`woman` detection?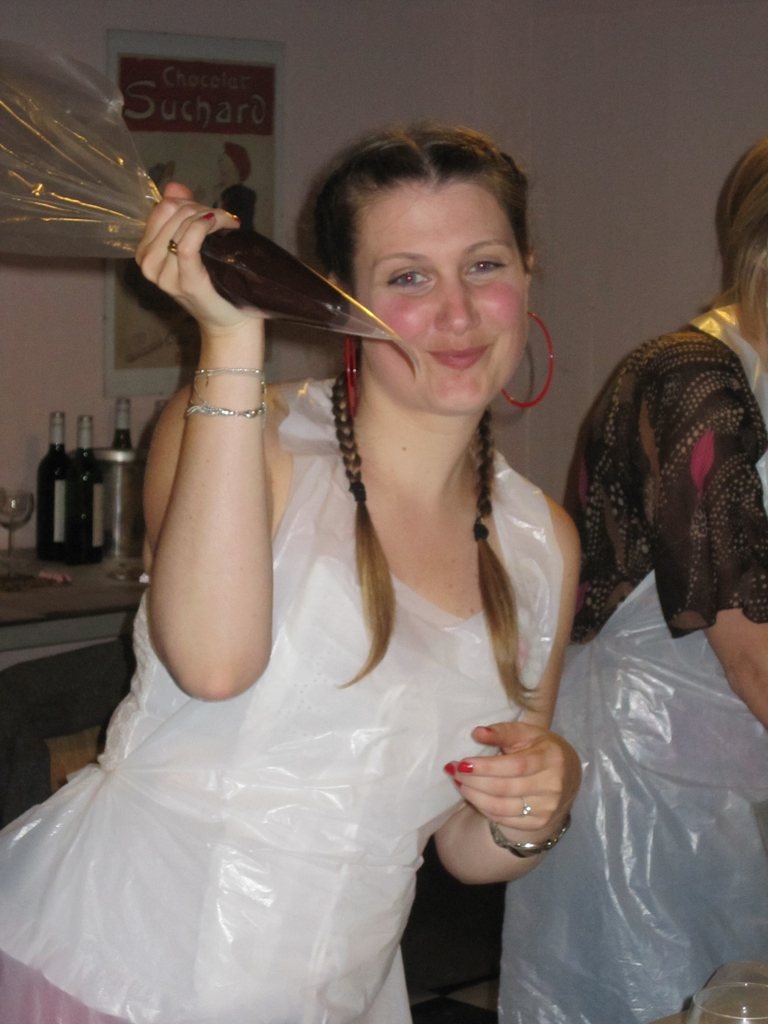
box=[492, 135, 767, 1023]
